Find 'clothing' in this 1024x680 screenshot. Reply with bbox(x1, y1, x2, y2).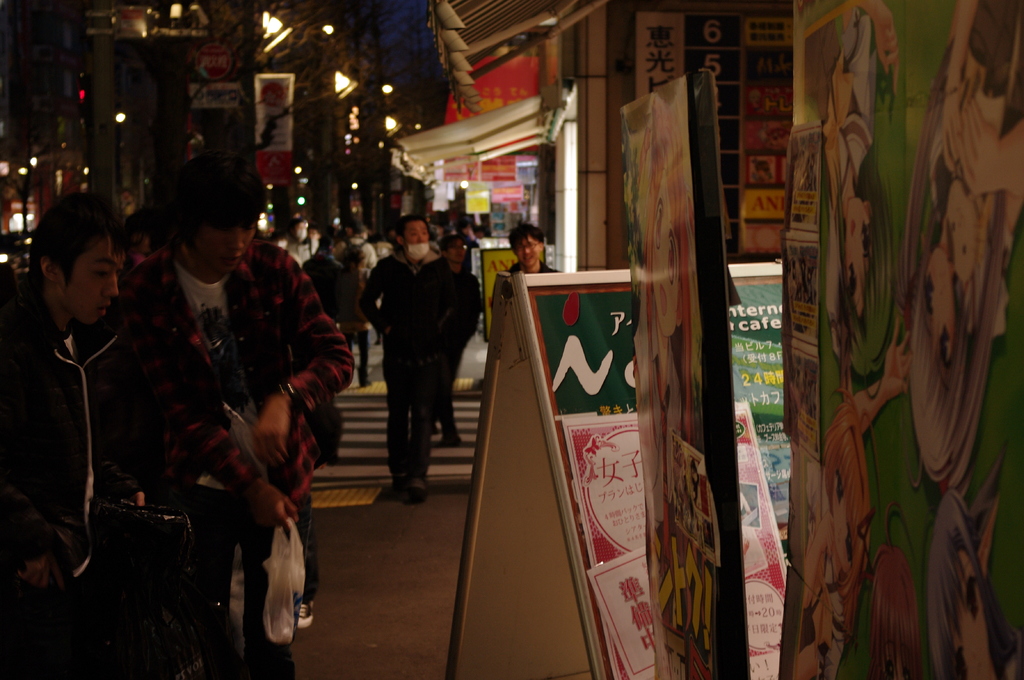
bbox(436, 273, 484, 433).
